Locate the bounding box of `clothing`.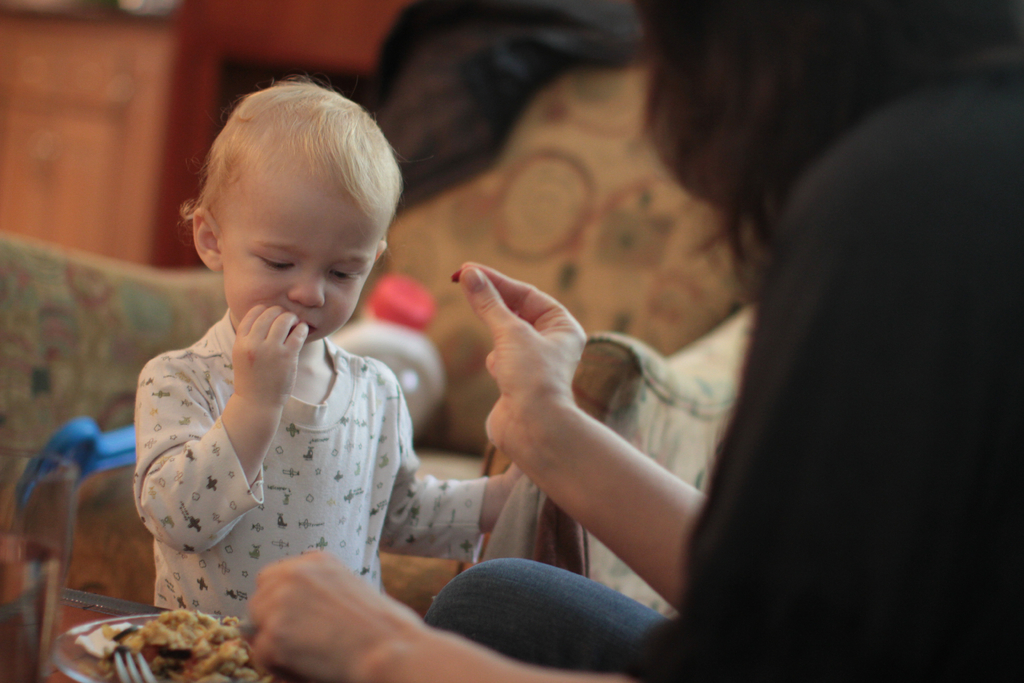
Bounding box: [146, 304, 481, 562].
